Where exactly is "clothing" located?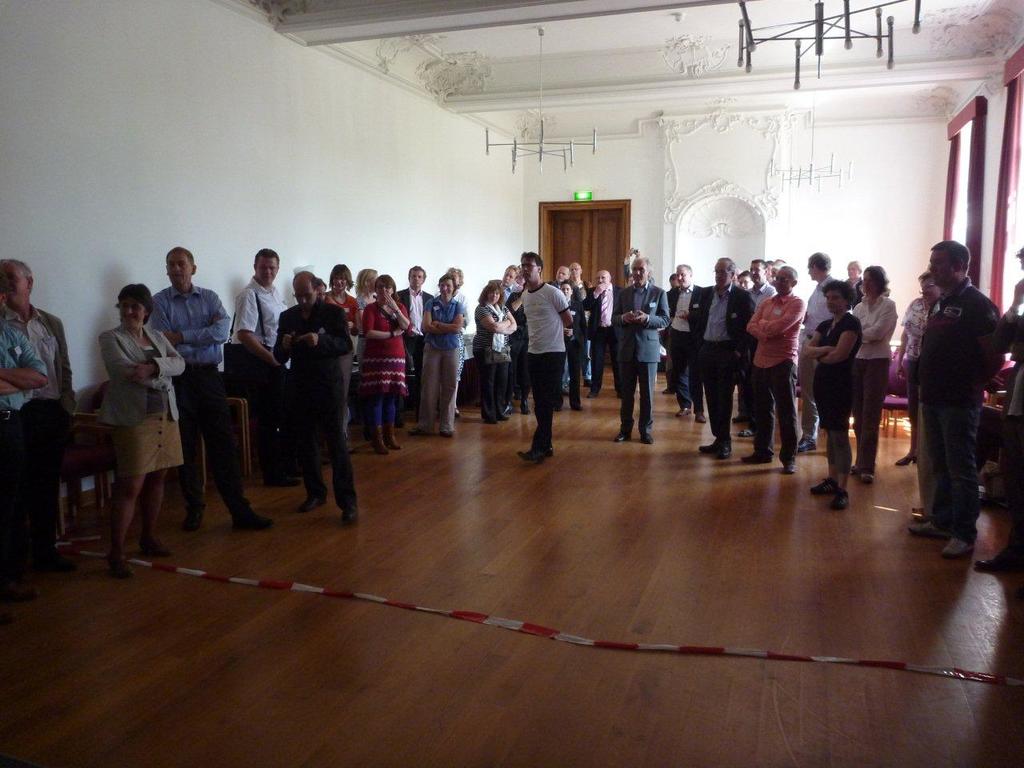
Its bounding box is bbox=[255, 273, 351, 510].
